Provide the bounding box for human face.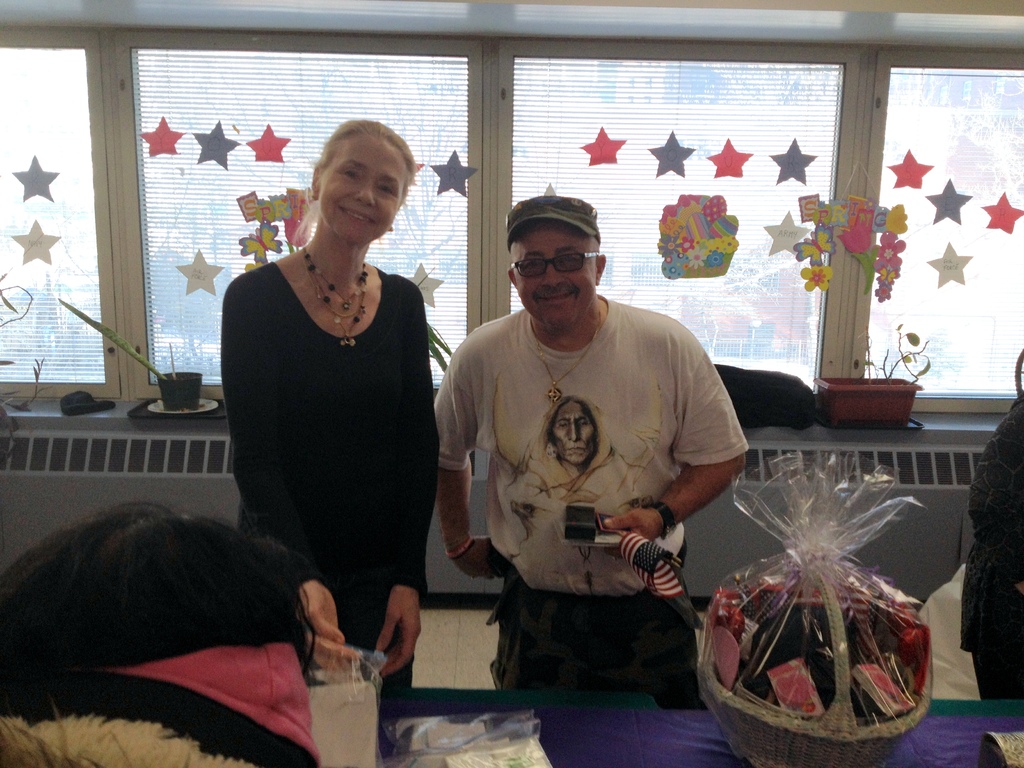
bbox=[319, 136, 405, 244].
